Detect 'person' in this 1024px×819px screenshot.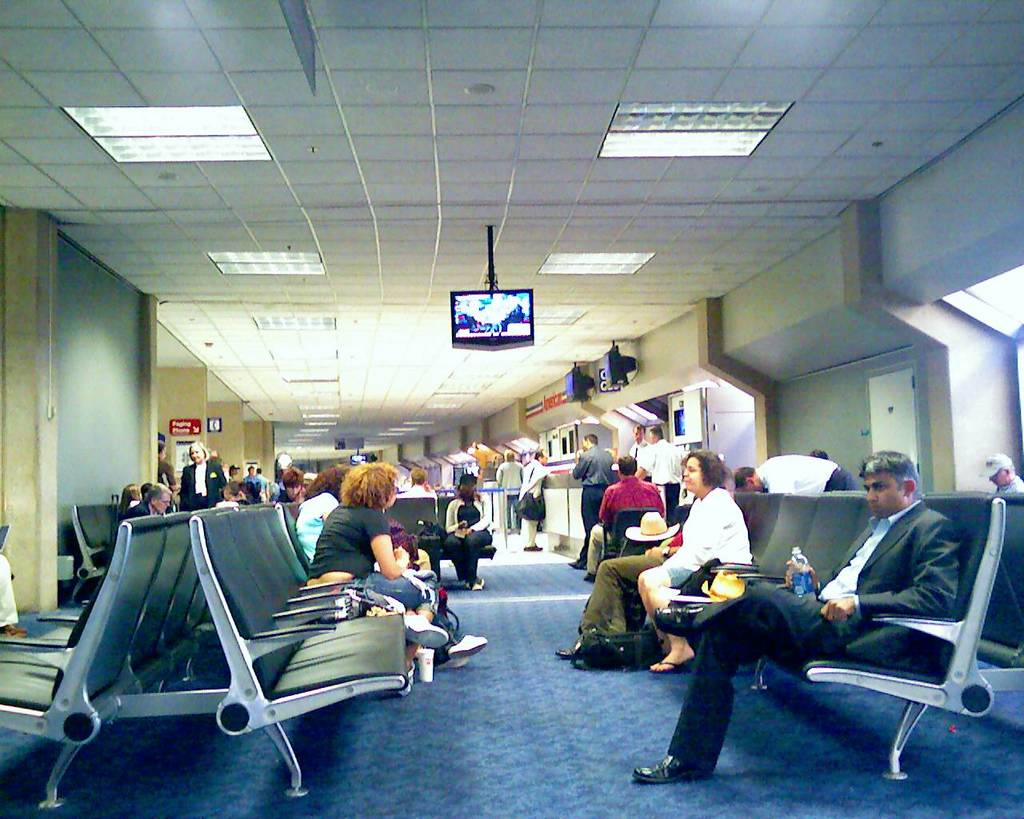
Detection: (144, 481, 241, 521).
